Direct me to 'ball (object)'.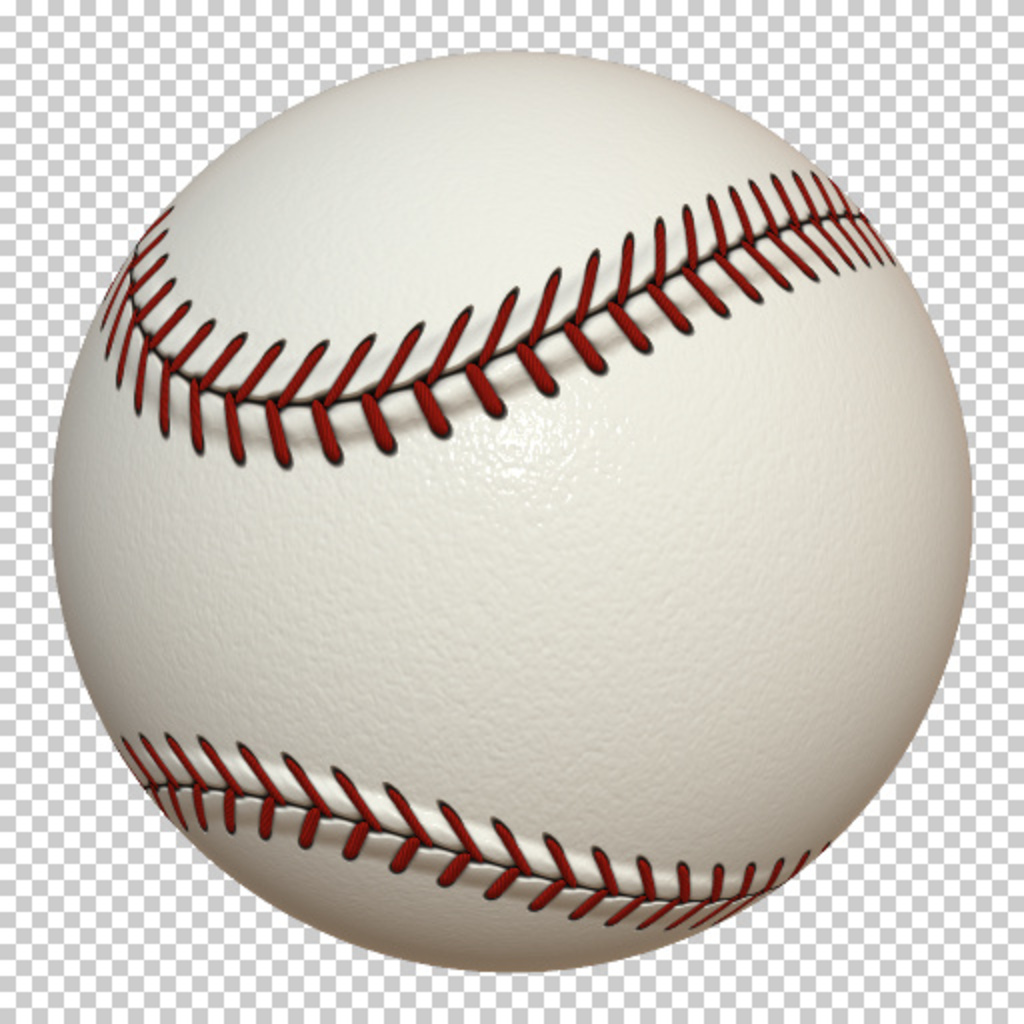
Direction: 74 46 964 974.
